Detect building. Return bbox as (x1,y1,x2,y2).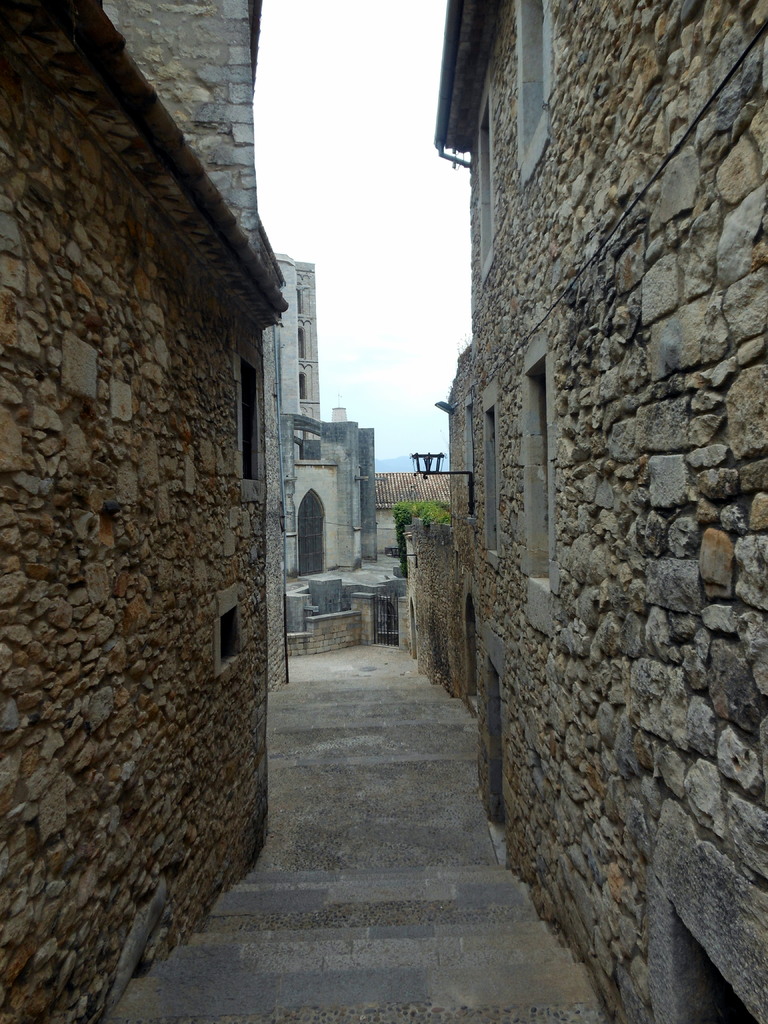
(257,257,385,589).
